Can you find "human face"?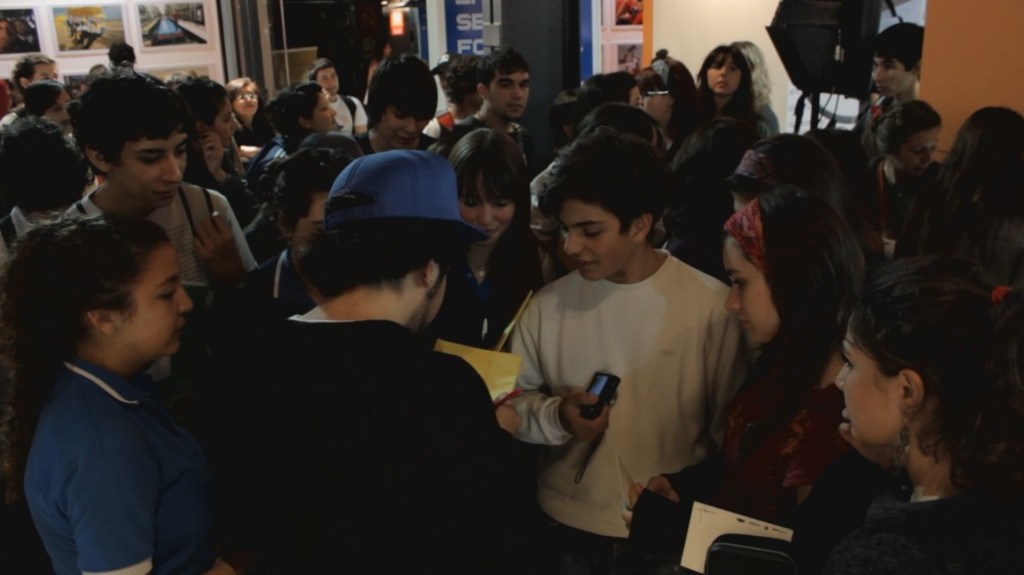
Yes, bounding box: <region>640, 97, 671, 122</region>.
